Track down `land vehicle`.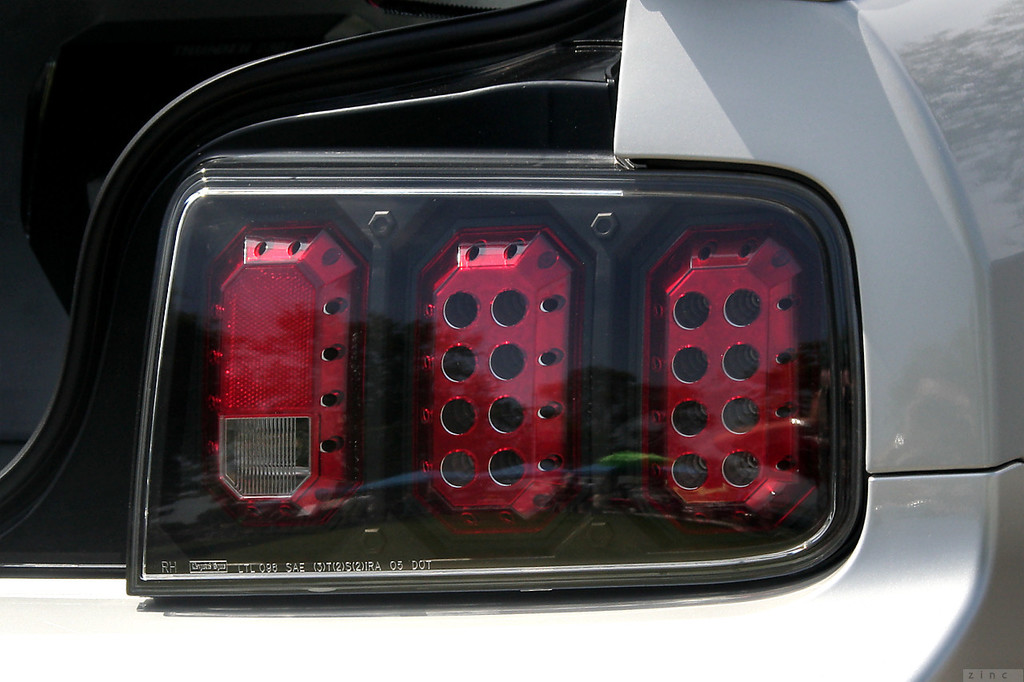
Tracked to 0/19/936/632.
